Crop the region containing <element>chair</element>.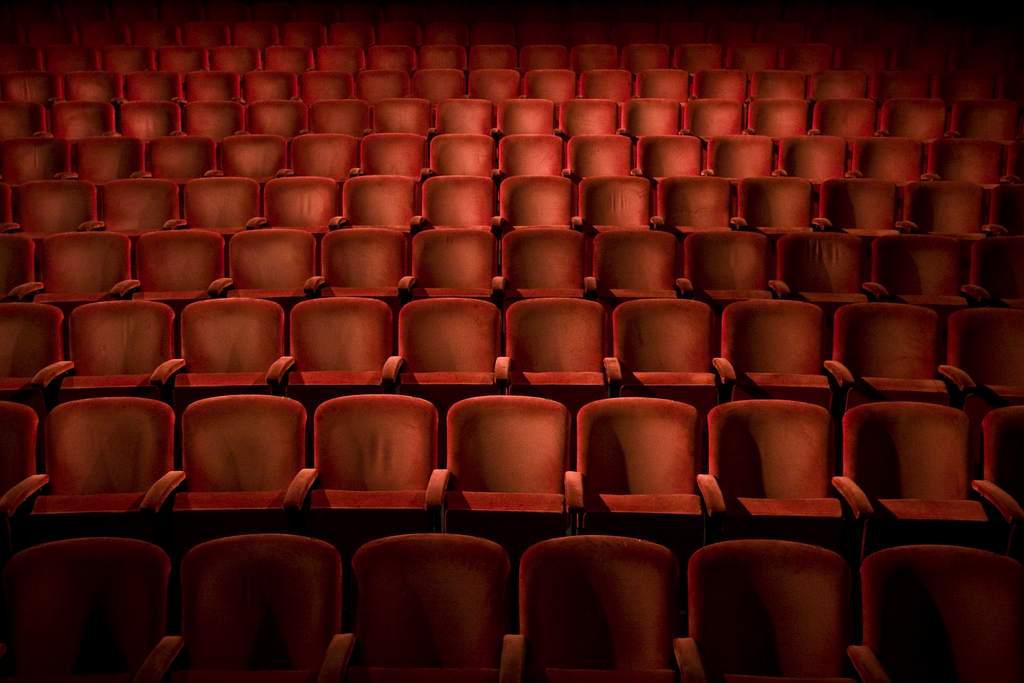
Crop region: detection(126, 232, 223, 318).
